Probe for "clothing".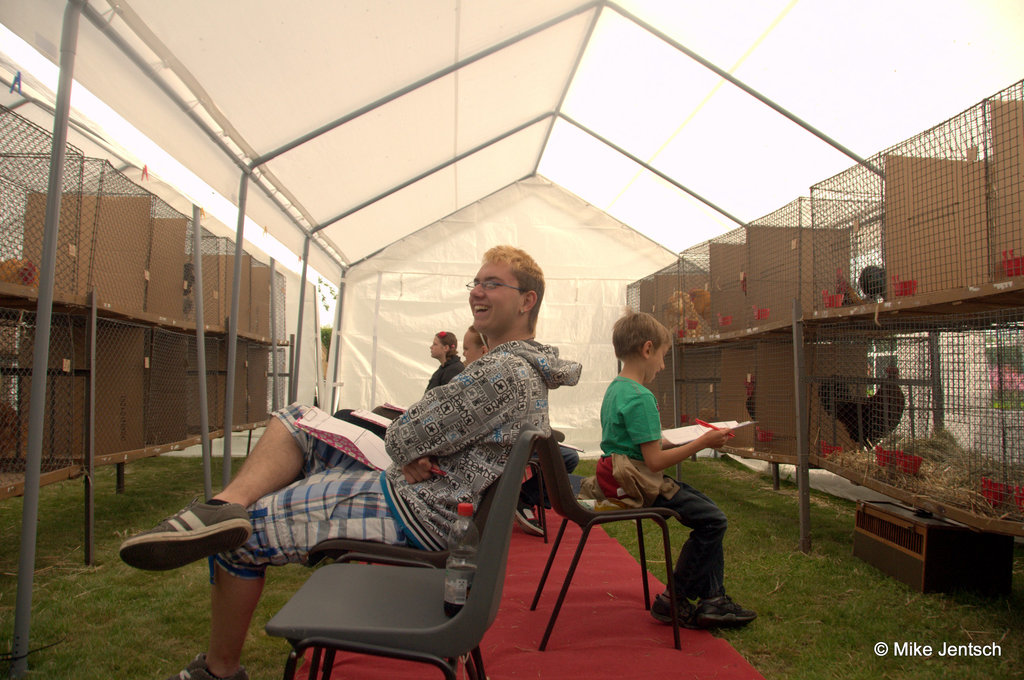
Probe result: x1=427, y1=360, x2=461, y2=390.
